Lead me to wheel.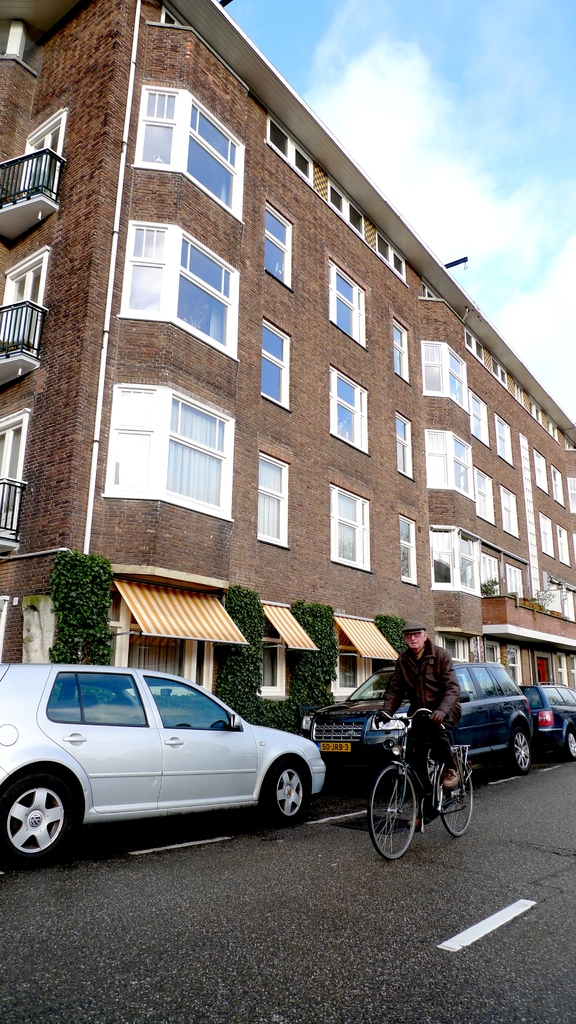
Lead to 368,764,417,858.
